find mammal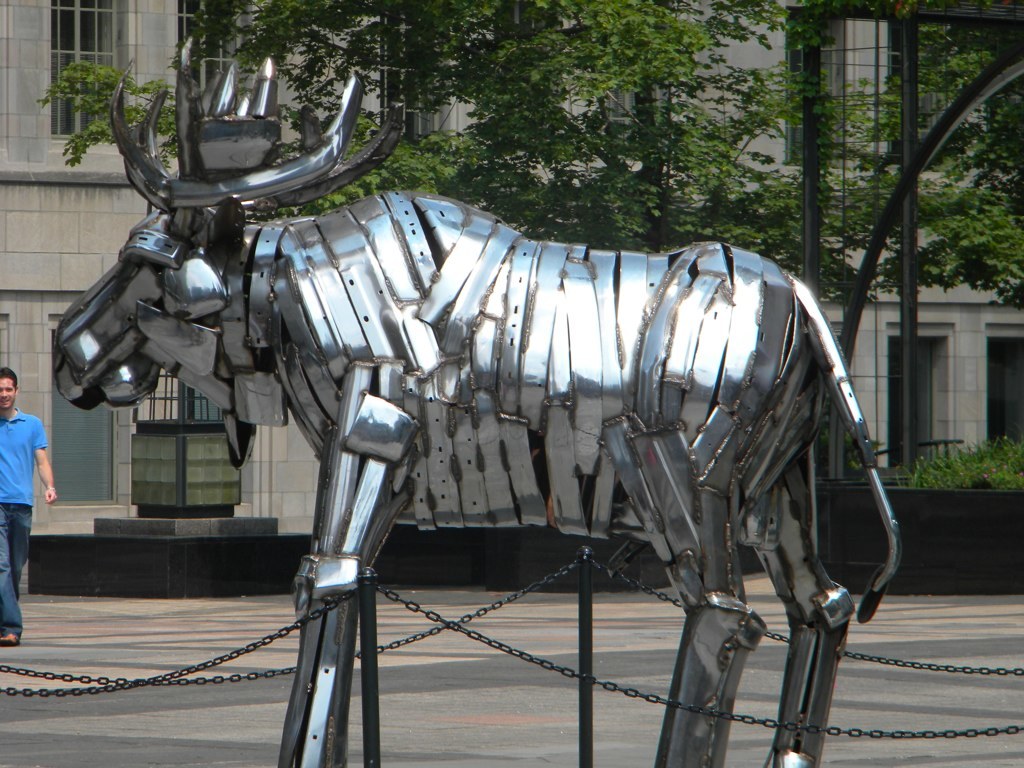
left=0, top=371, right=56, bottom=643
